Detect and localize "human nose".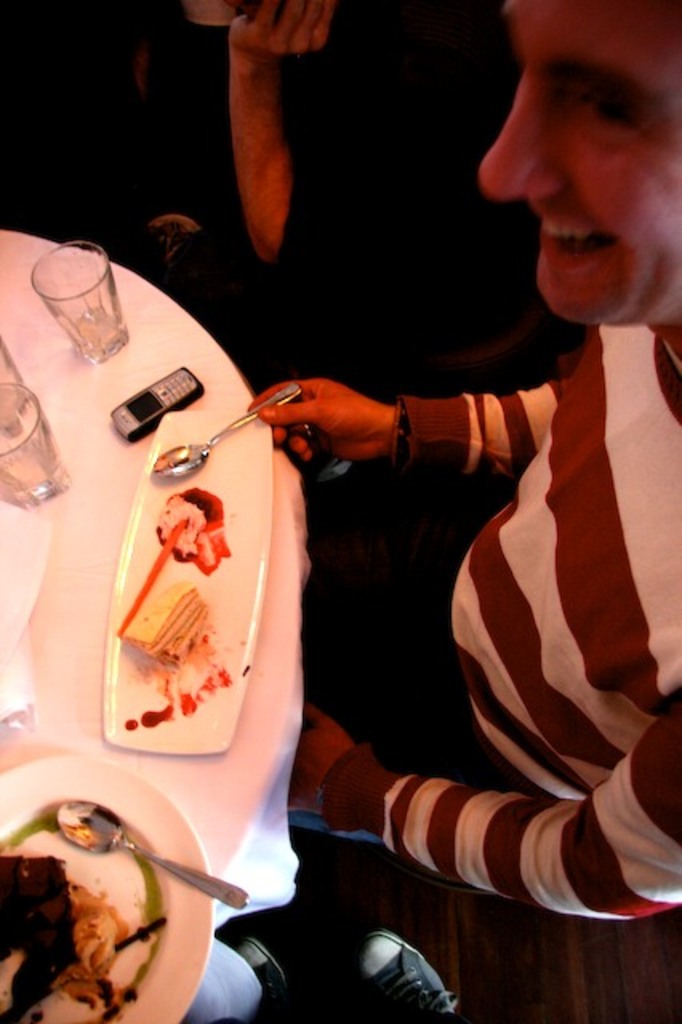
Localized at bbox=(472, 80, 572, 203).
